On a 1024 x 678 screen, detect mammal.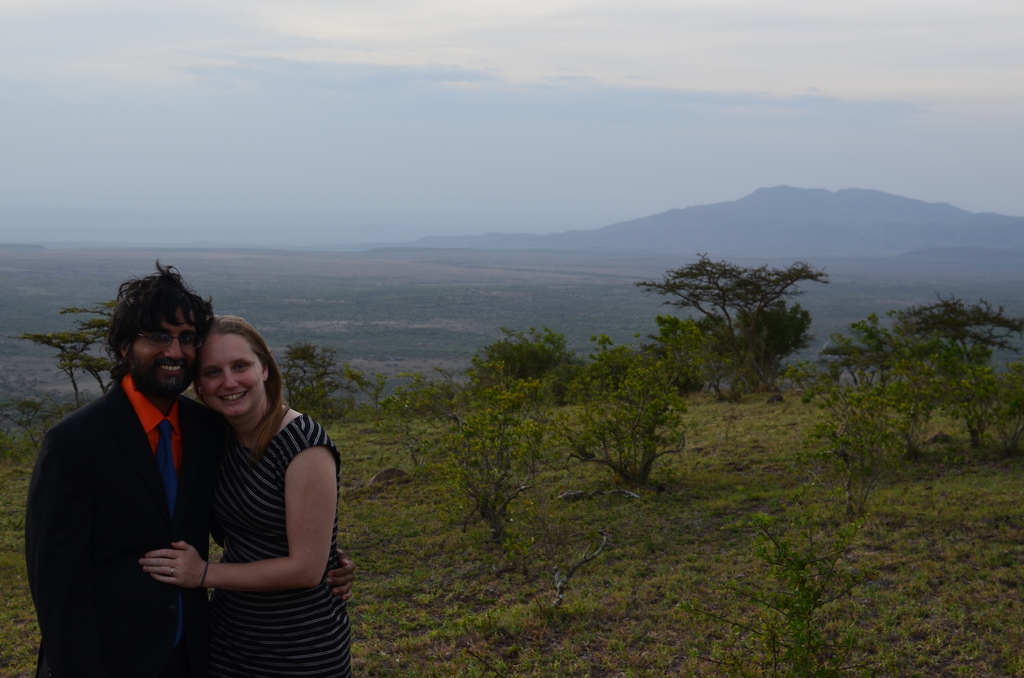
detection(142, 280, 333, 672).
